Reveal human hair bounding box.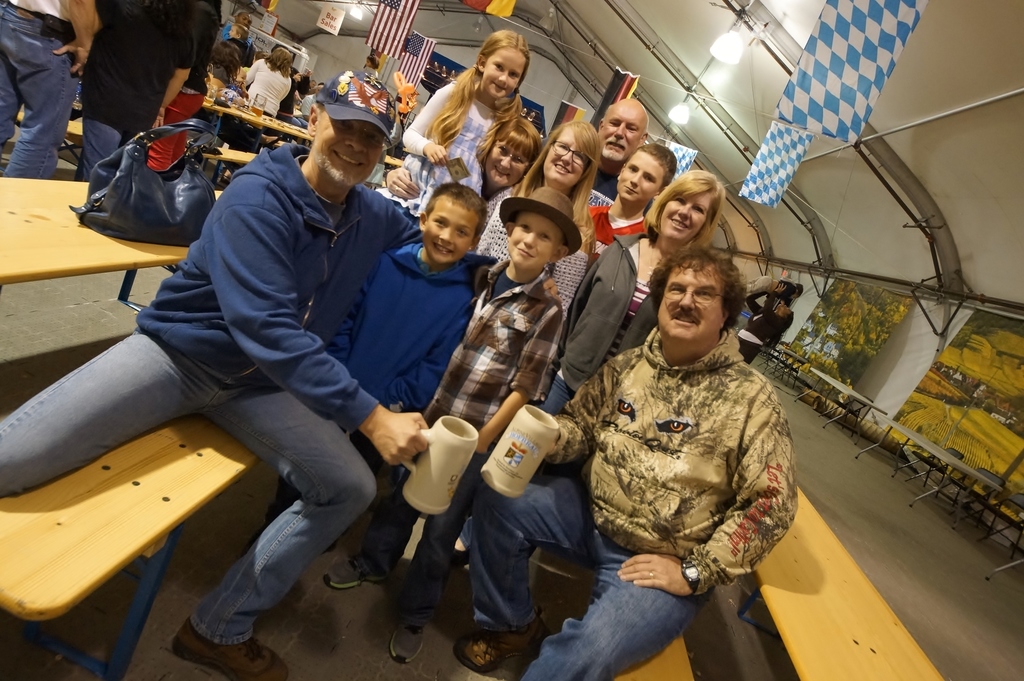
Revealed: region(510, 119, 596, 246).
